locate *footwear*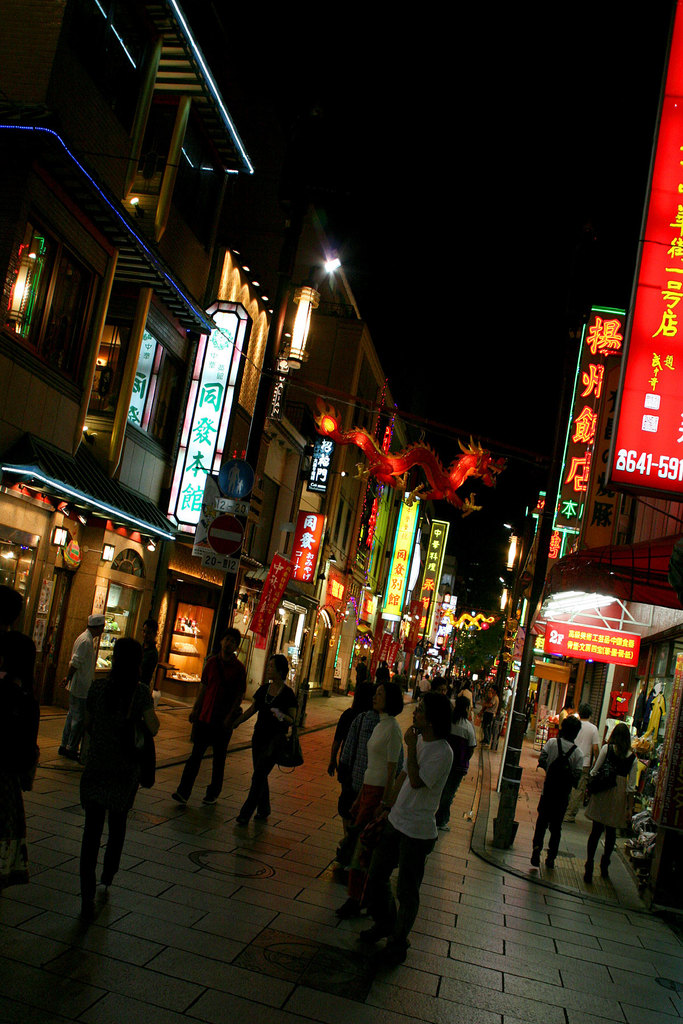
locate(168, 790, 189, 808)
